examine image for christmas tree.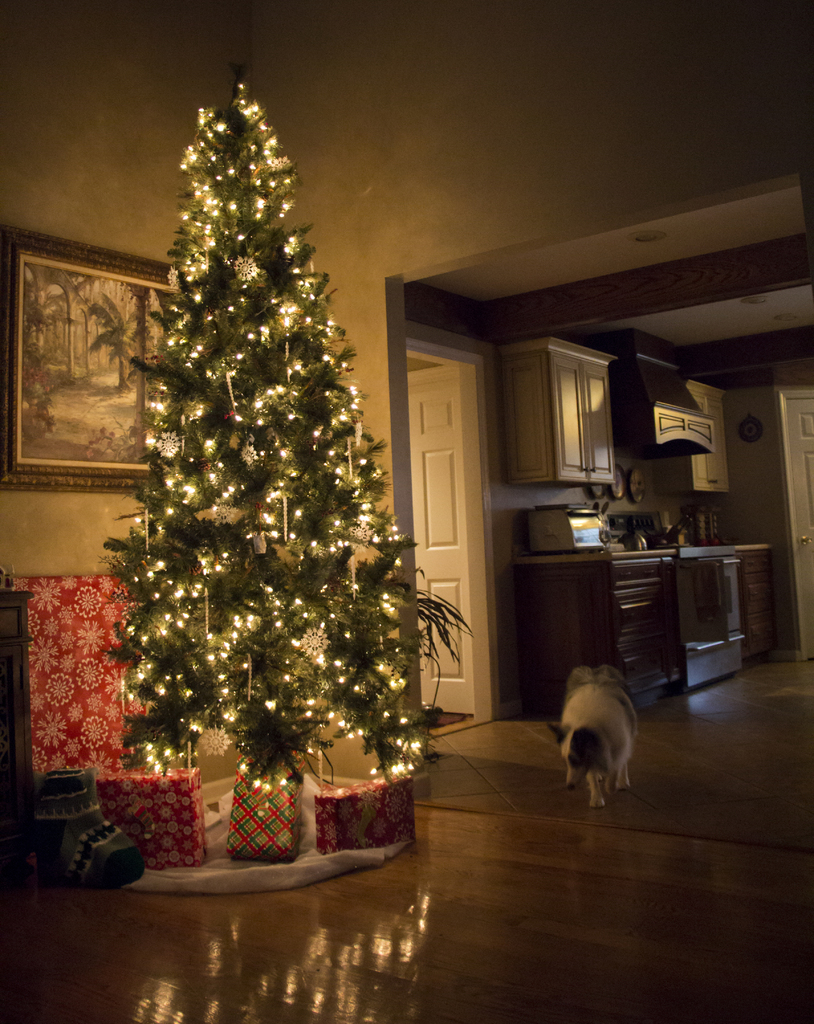
Examination result: pyautogui.locateOnScreen(92, 42, 478, 812).
